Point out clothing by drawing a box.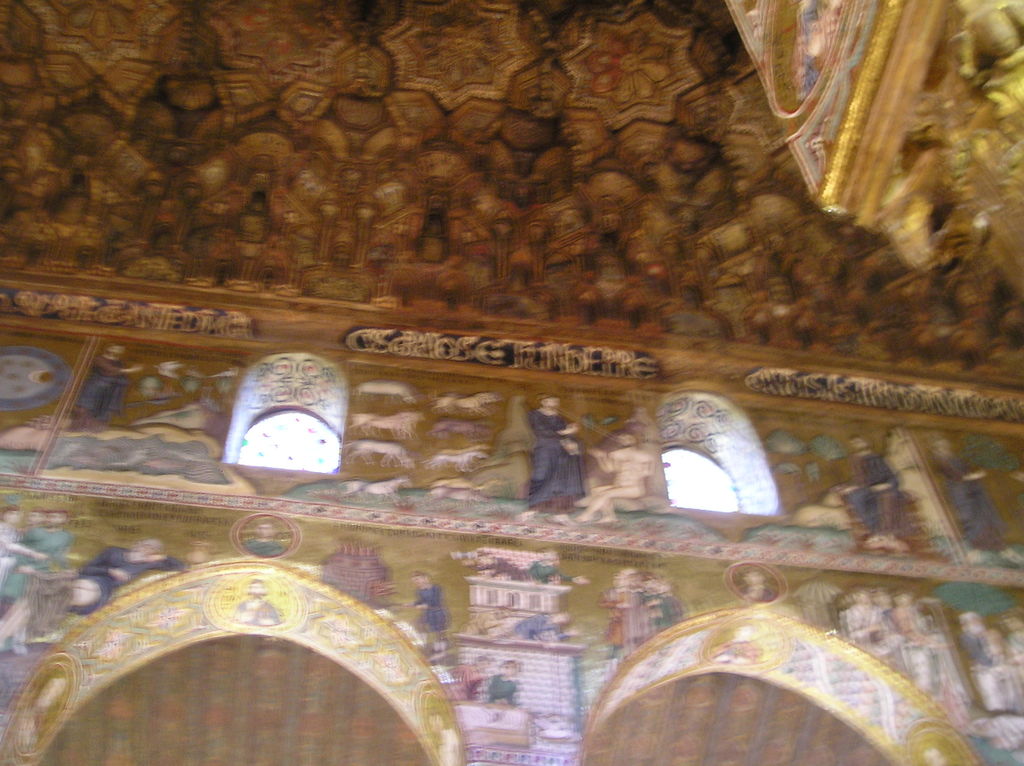
710:642:760:663.
